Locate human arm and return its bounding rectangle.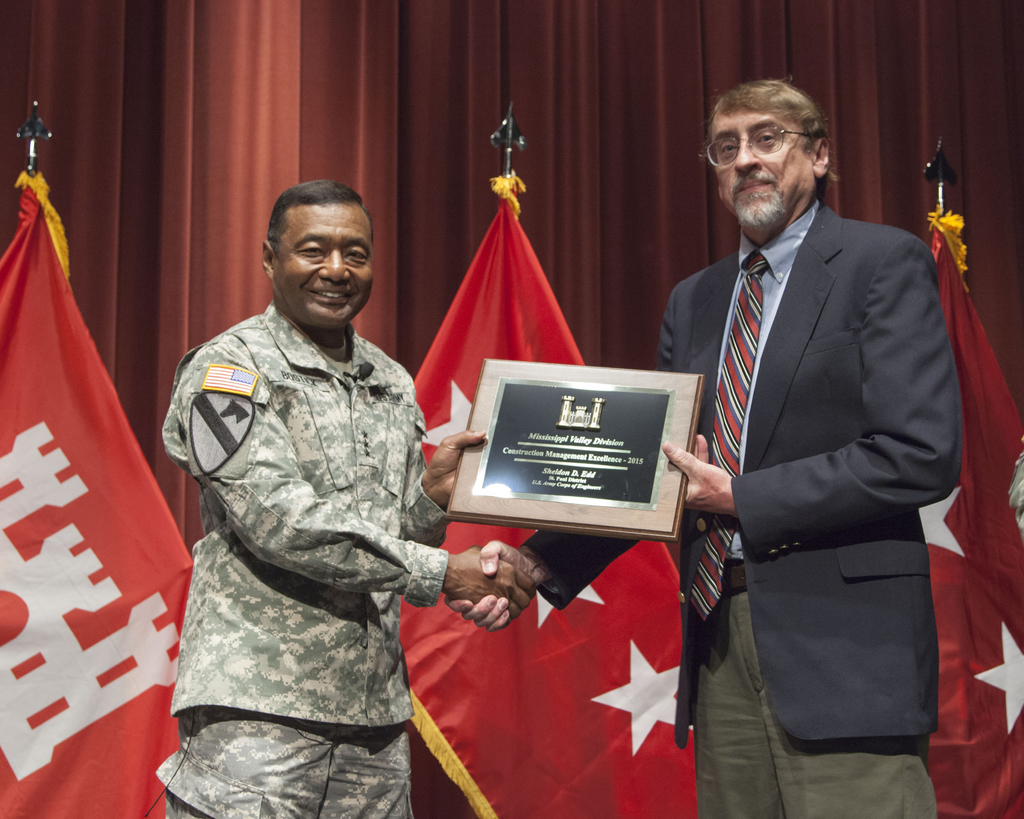
{"x1": 166, "y1": 347, "x2": 543, "y2": 617}.
